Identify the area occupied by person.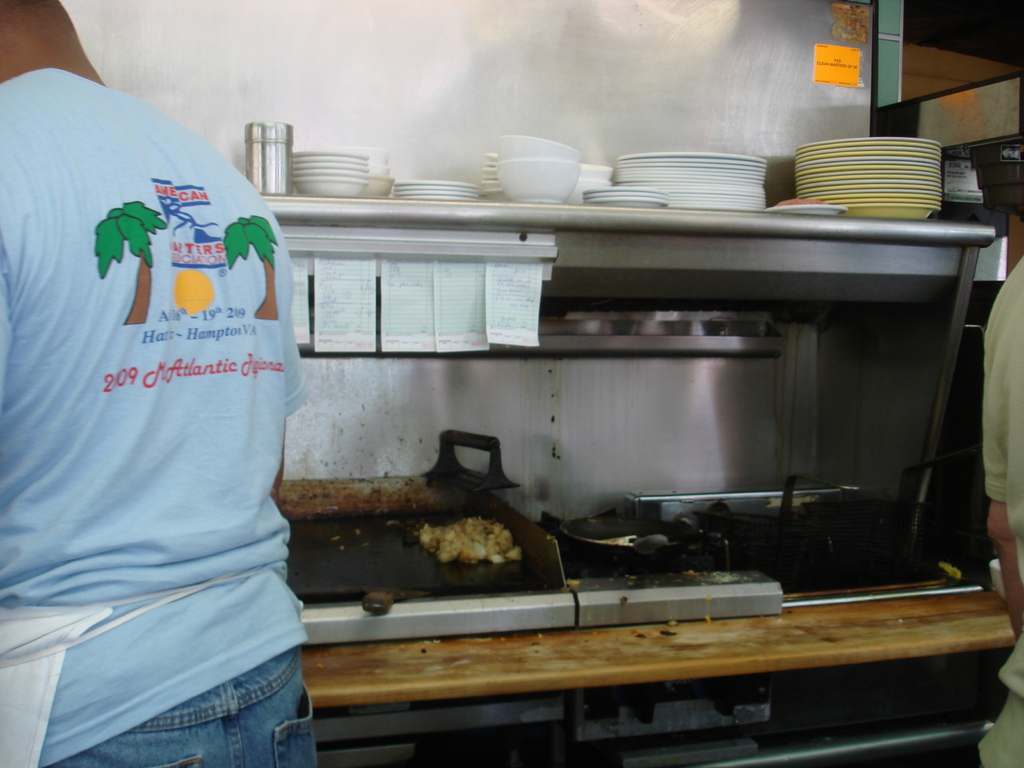
Area: left=975, top=248, right=1023, bottom=767.
